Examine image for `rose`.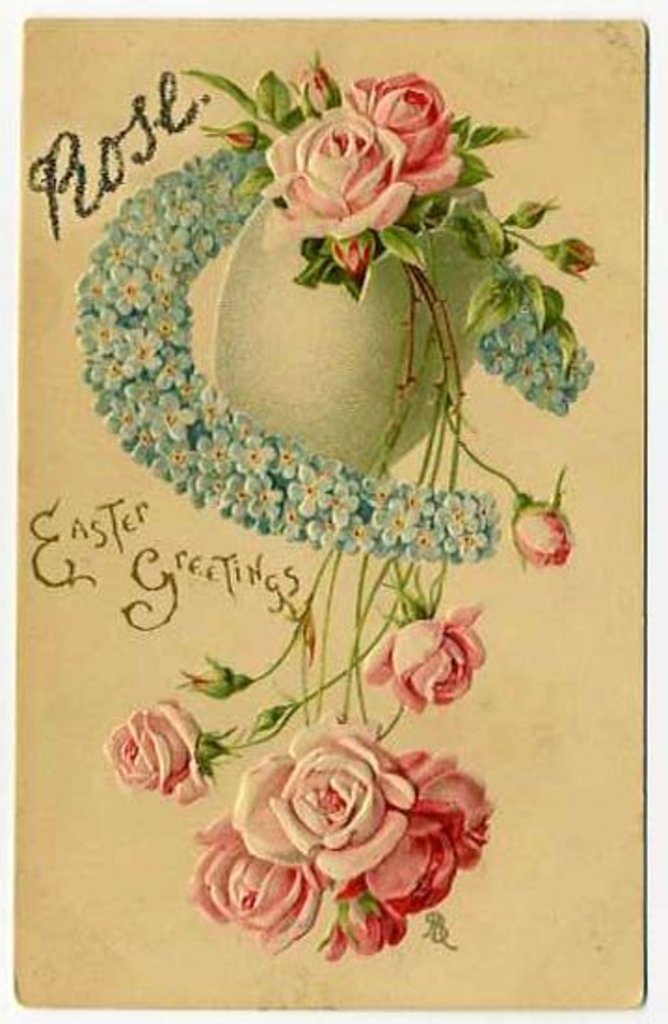
Examination result: (x1=339, y1=74, x2=461, y2=190).
